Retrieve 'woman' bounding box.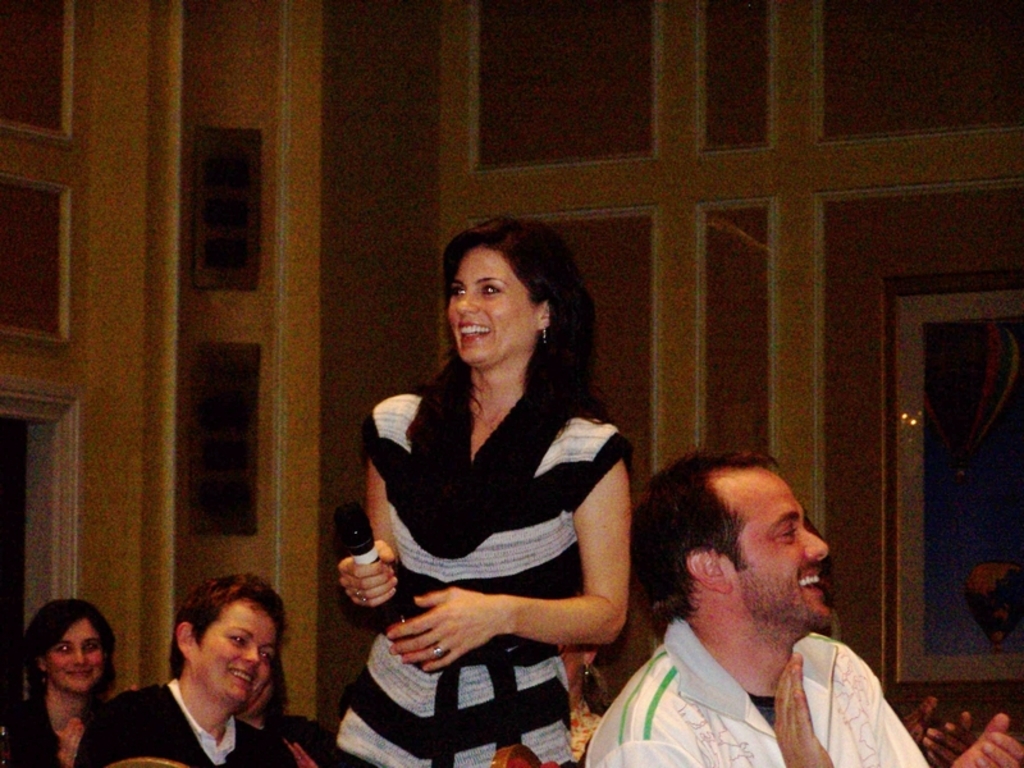
Bounding box: bbox=[76, 561, 291, 767].
